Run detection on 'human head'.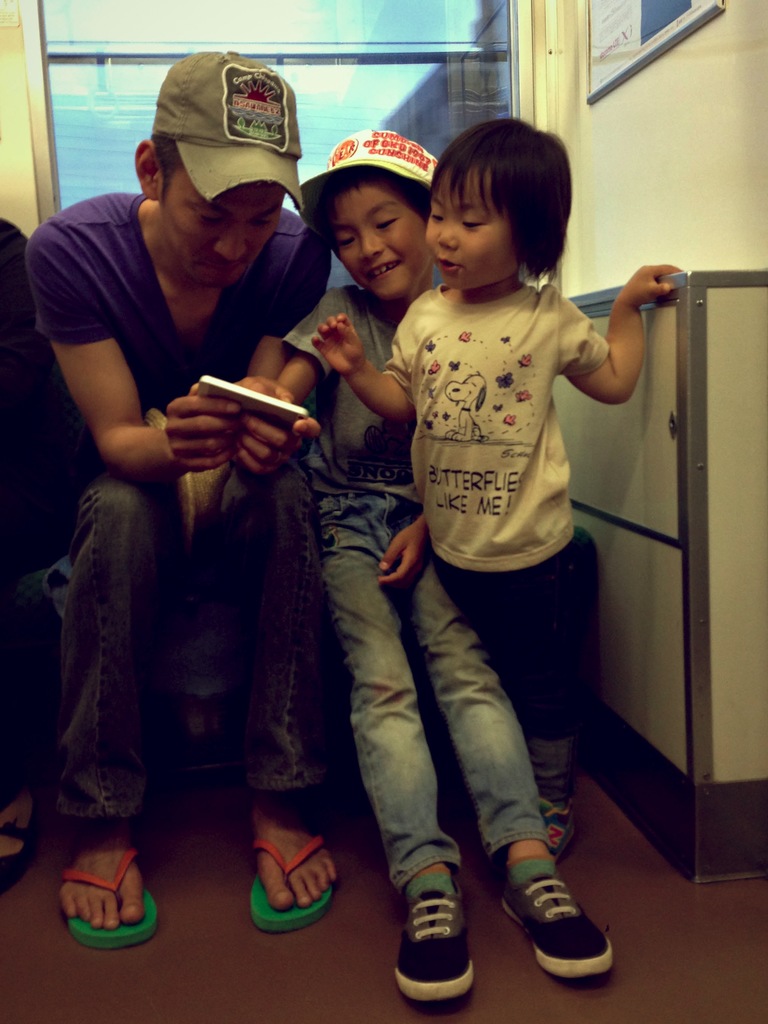
Result: <region>319, 140, 424, 300</region>.
